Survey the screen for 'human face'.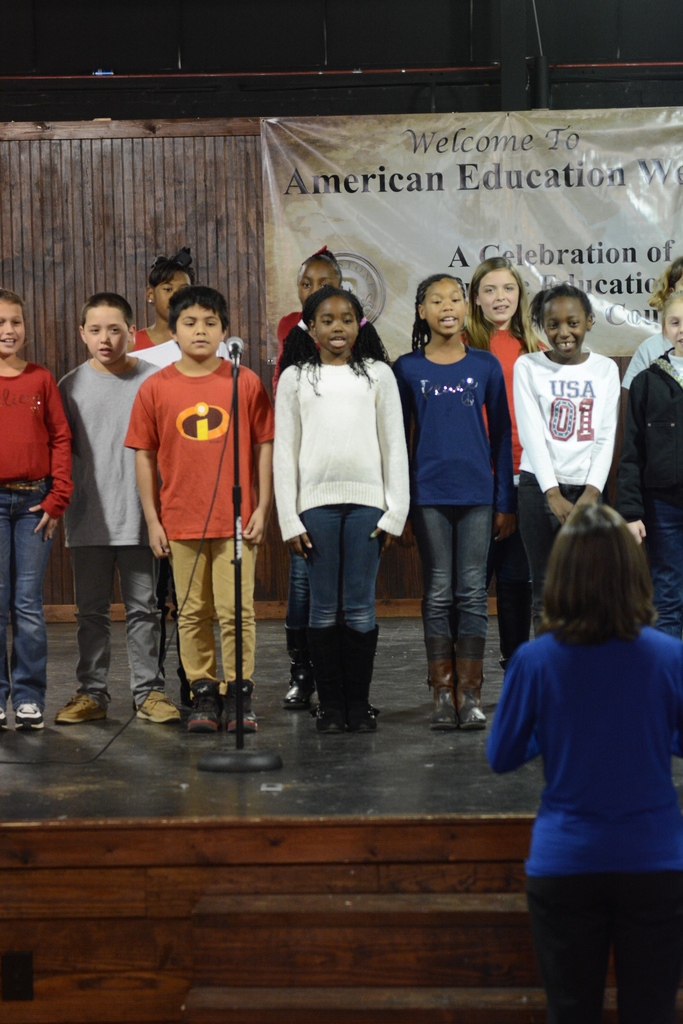
Survey found: box=[429, 278, 465, 333].
